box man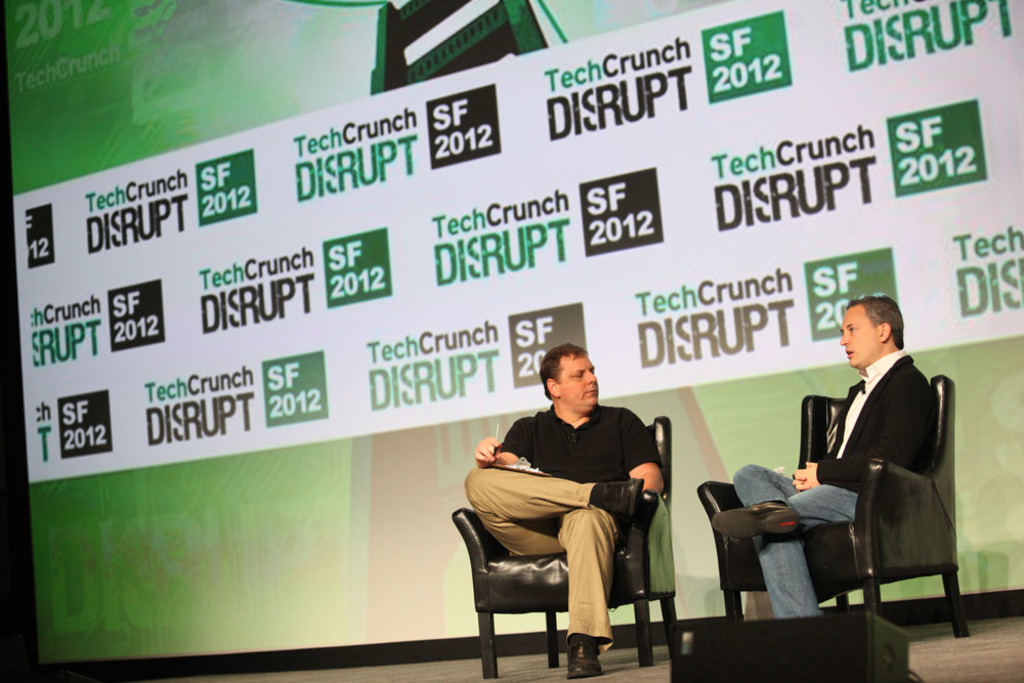
bbox=[711, 301, 935, 621]
